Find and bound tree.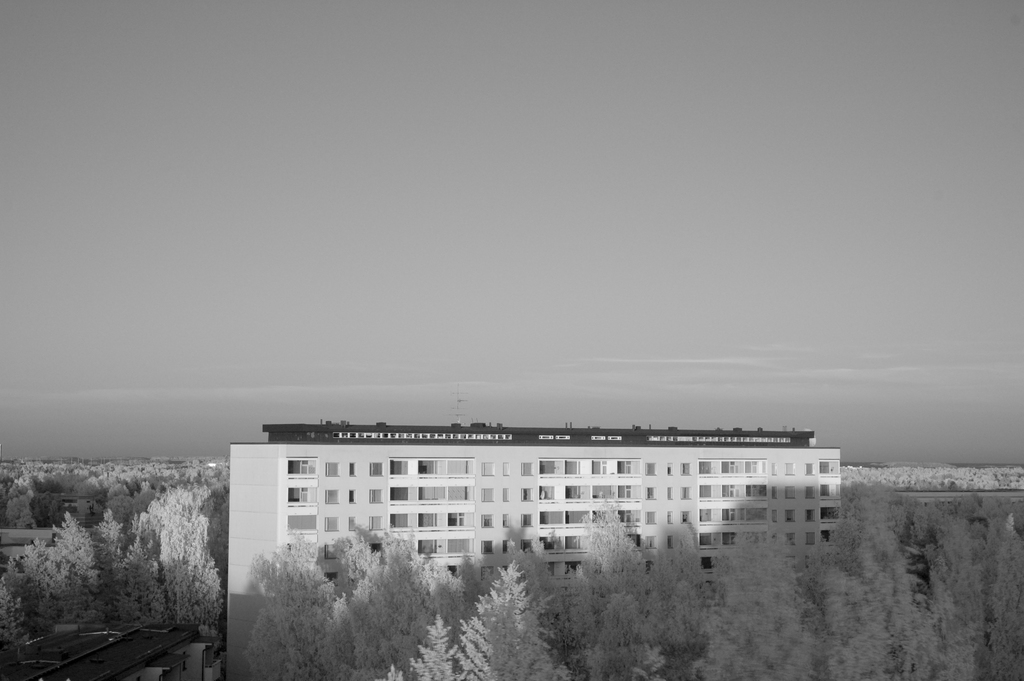
Bound: bbox=(244, 534, 333, 676).
